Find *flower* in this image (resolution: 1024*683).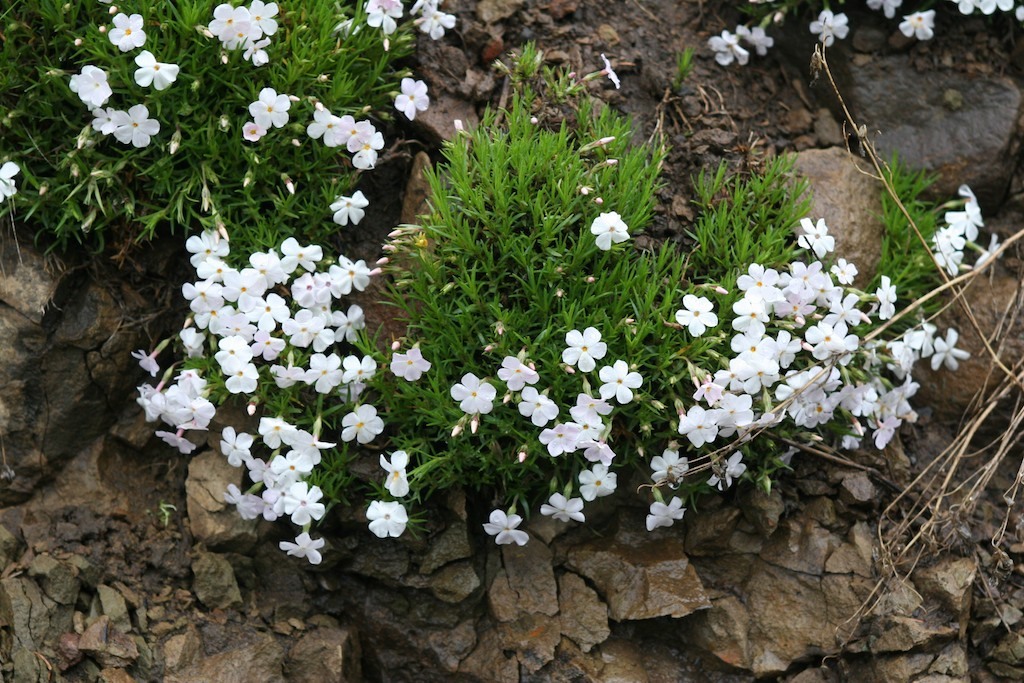
<bbox>252, 326, 281, 356</bbox>.
